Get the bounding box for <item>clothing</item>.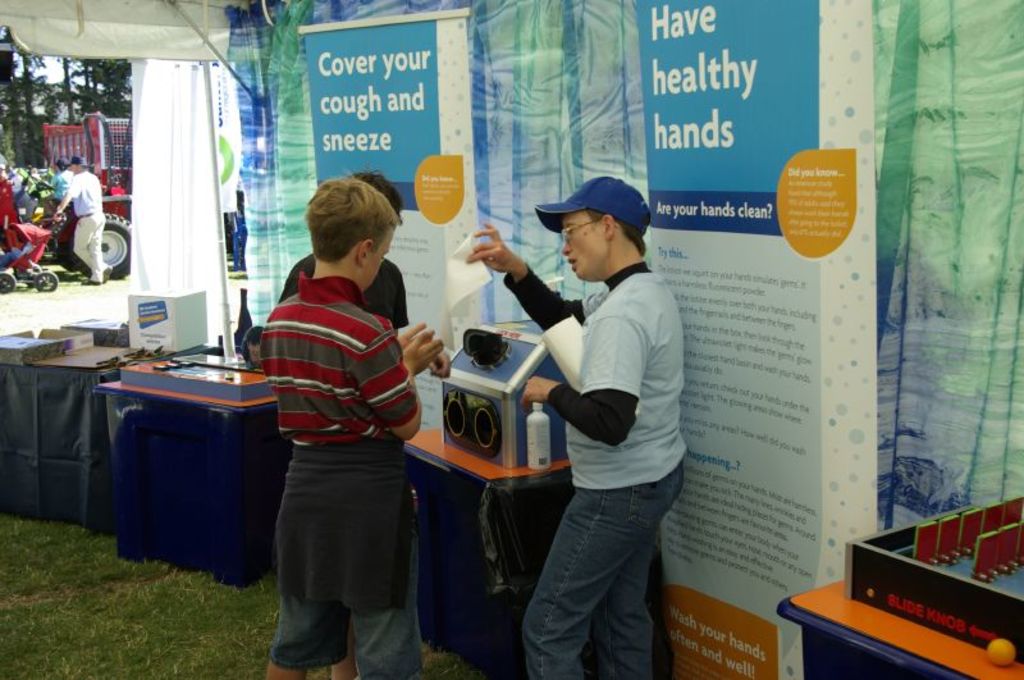
[x1=506, y1=260, x2=682, y2=679].
